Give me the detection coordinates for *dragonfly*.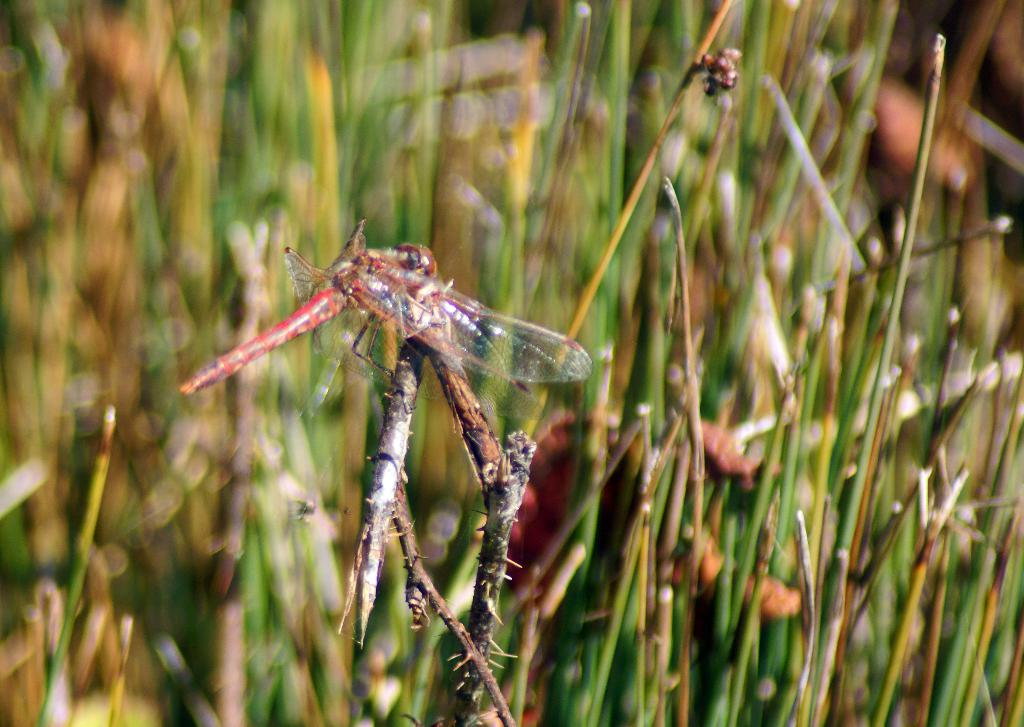
rect(179, 246, 595, 392).
